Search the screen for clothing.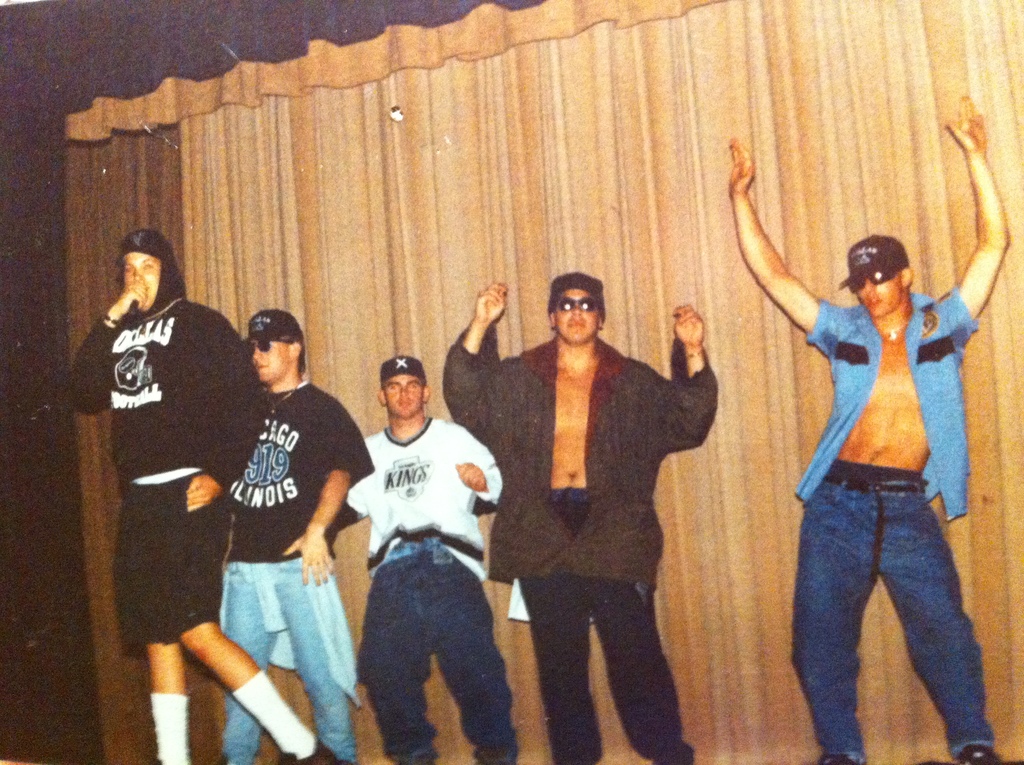
Found at l=375, t=412, r=491, b=764.
